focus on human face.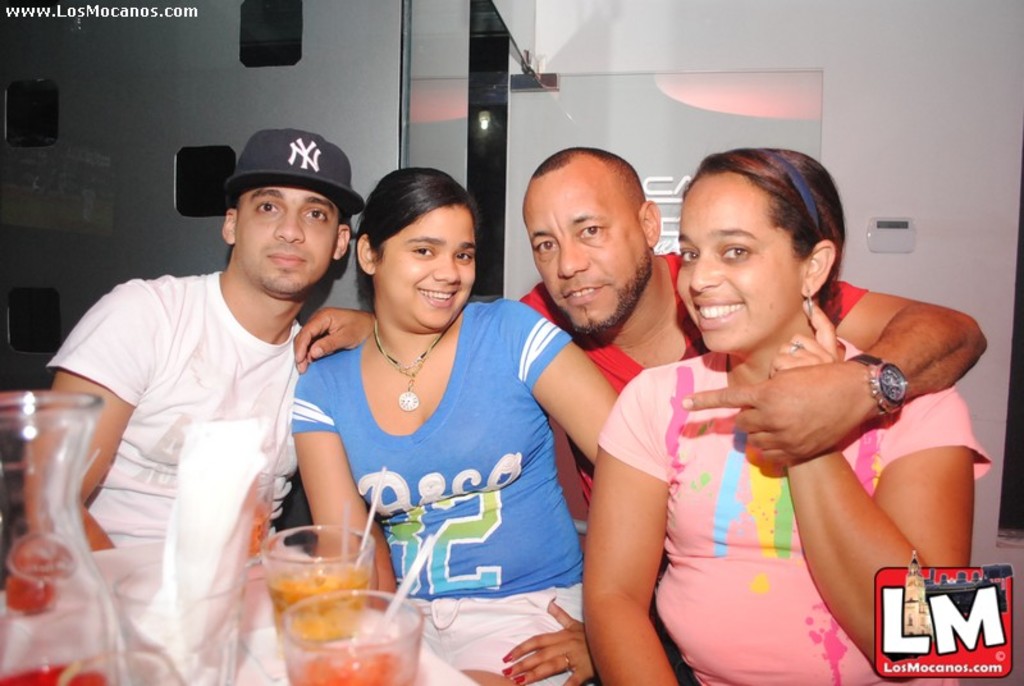
Focused at [228, 178, 344, 296].
